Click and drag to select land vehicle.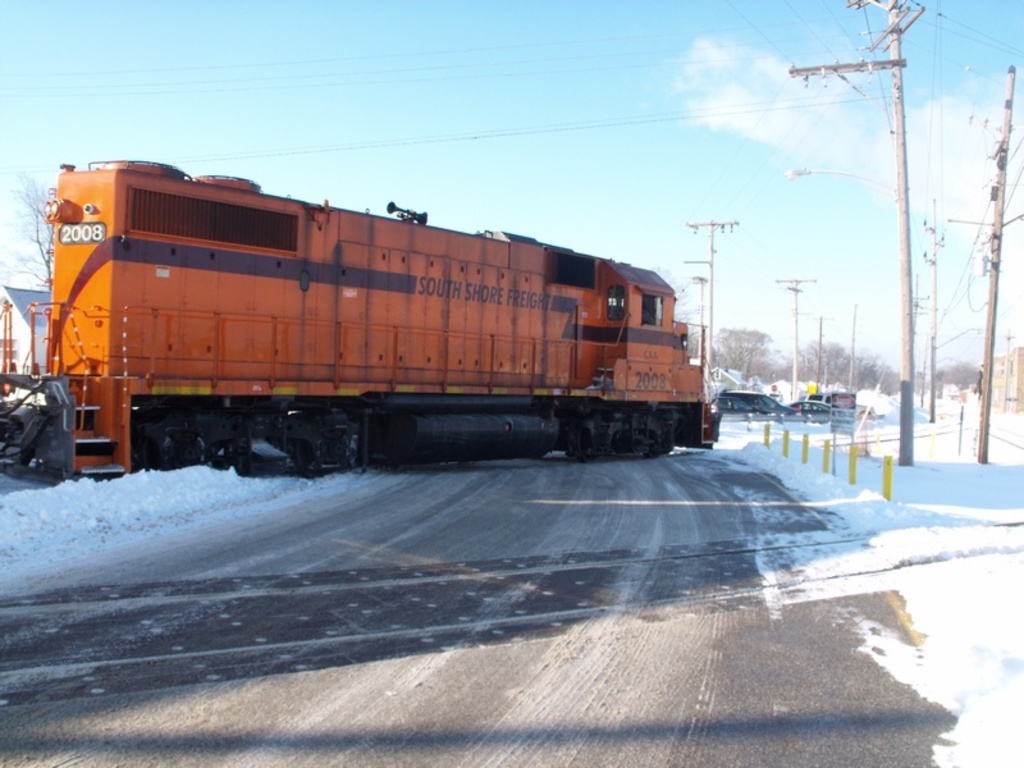
Selection: [764,388,783,403].
